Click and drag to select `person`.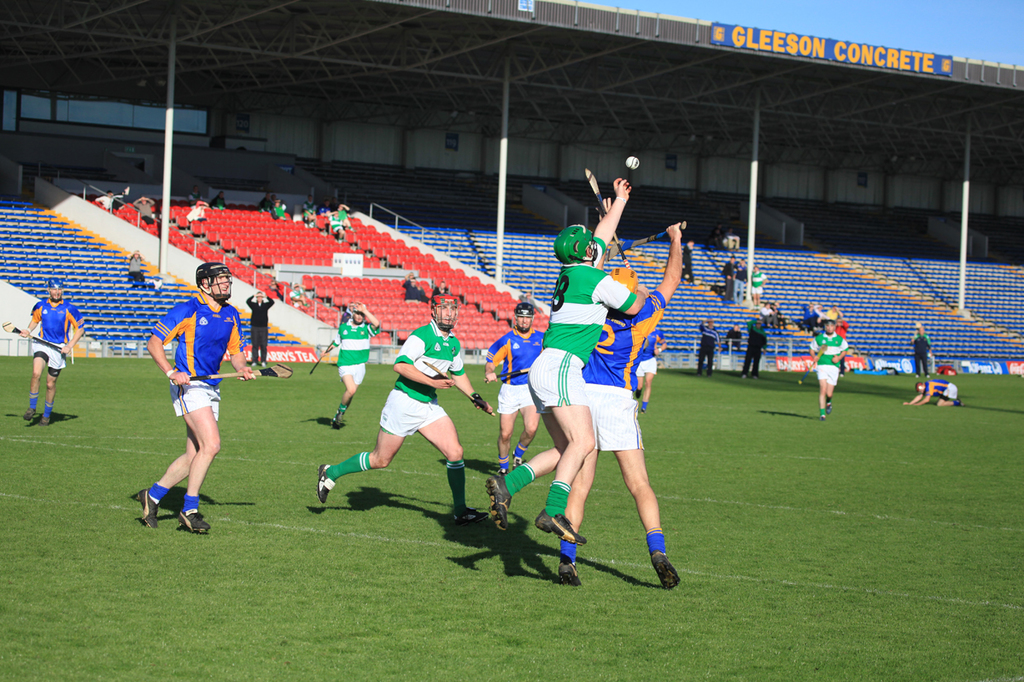
Selection: [315, 285, 501, 520].
